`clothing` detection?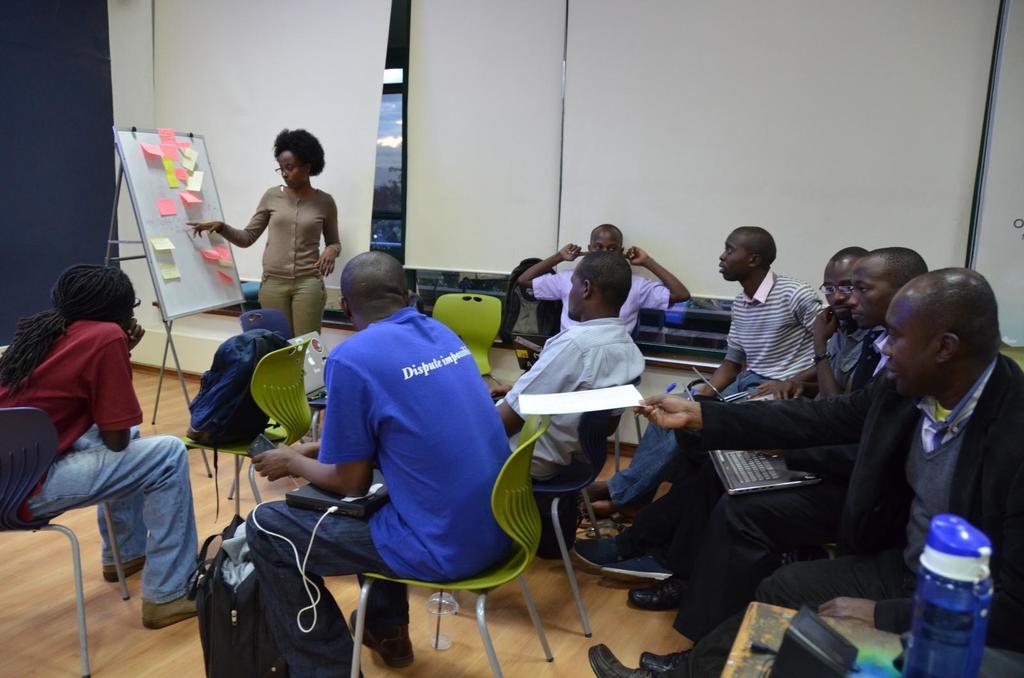
851, 263, 893, 328
